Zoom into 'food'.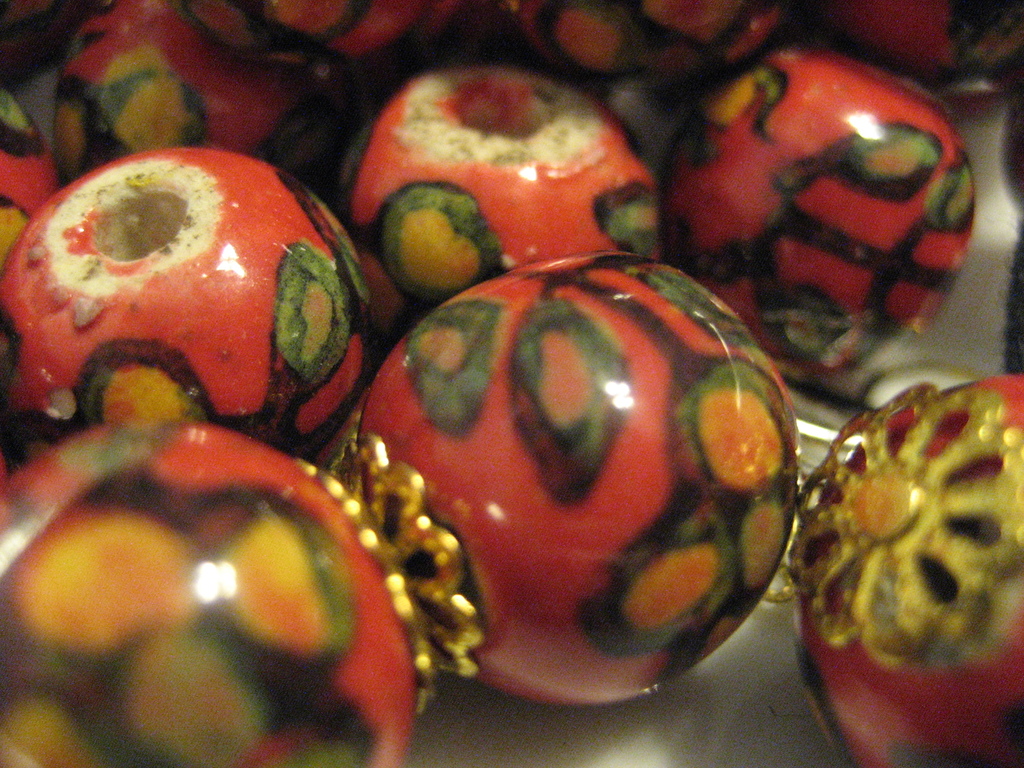
Zoom target: (left=0, top=89, right=61, bottom=256).
